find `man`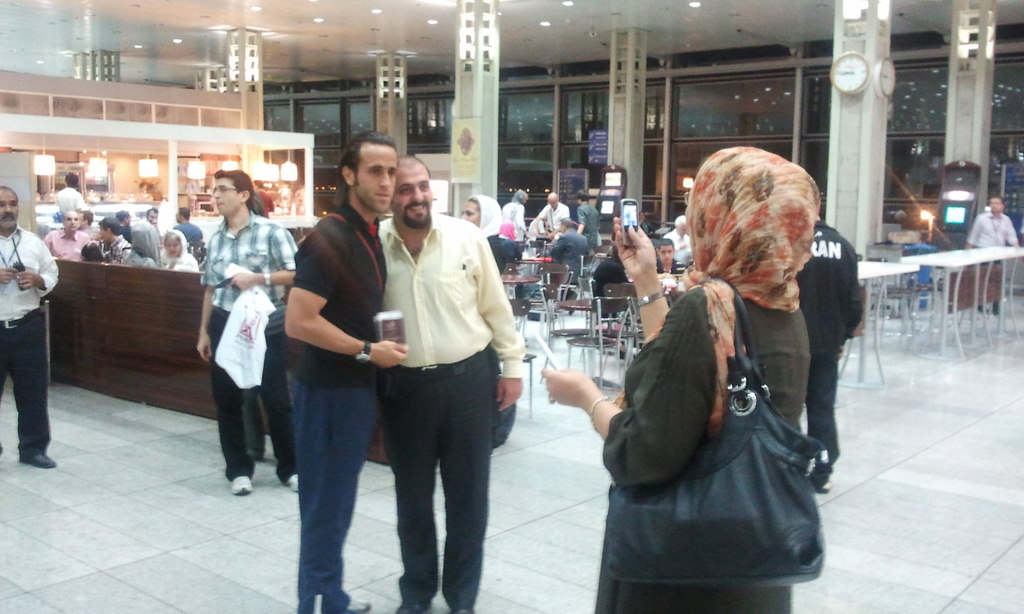
left=547, top=217, right=595, bottom=284
